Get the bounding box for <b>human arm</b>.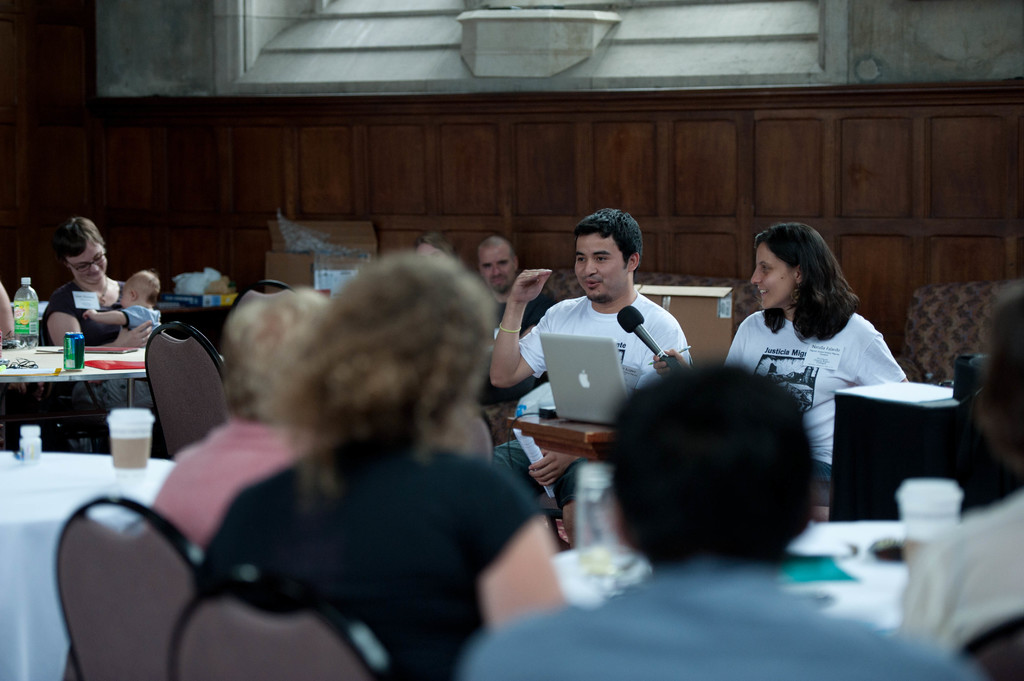
rect(522, 305, 689, 488).
